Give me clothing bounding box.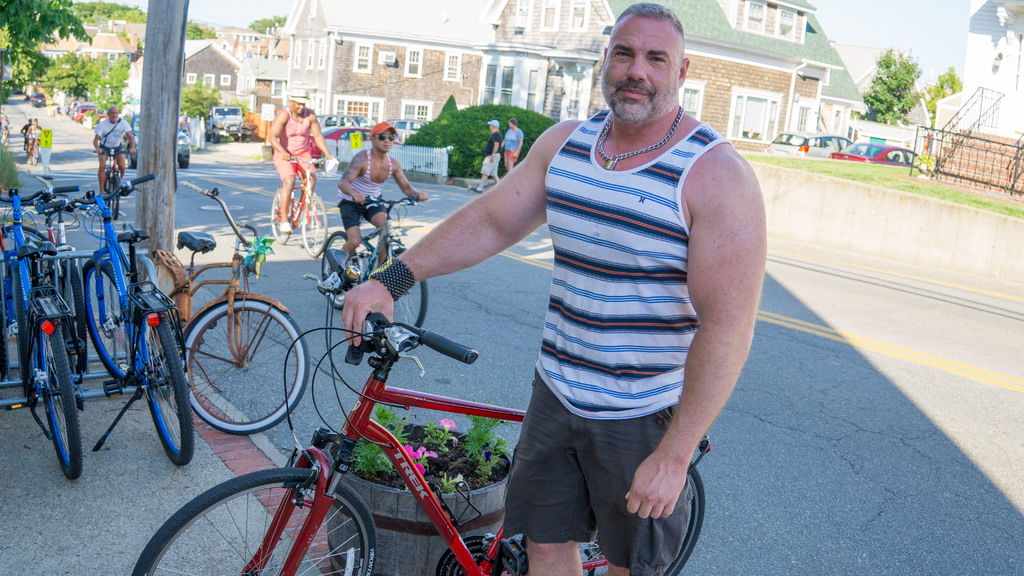
499 106 732 575.
